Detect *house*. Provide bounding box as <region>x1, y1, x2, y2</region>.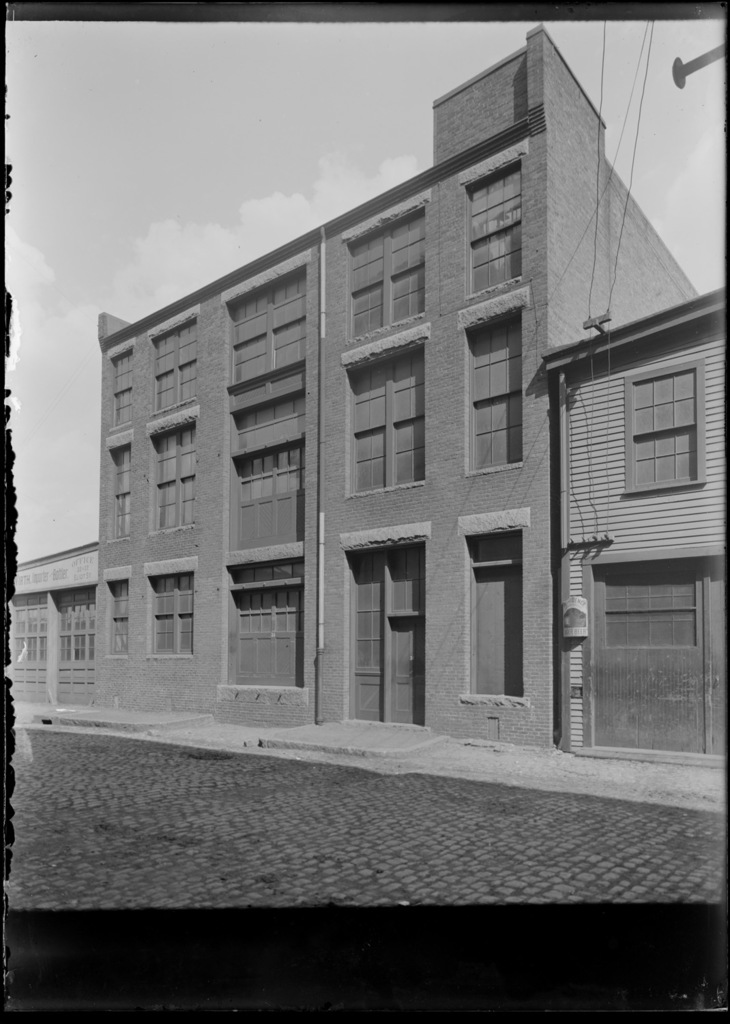
<region>540, 289, 729, 771</region>.
